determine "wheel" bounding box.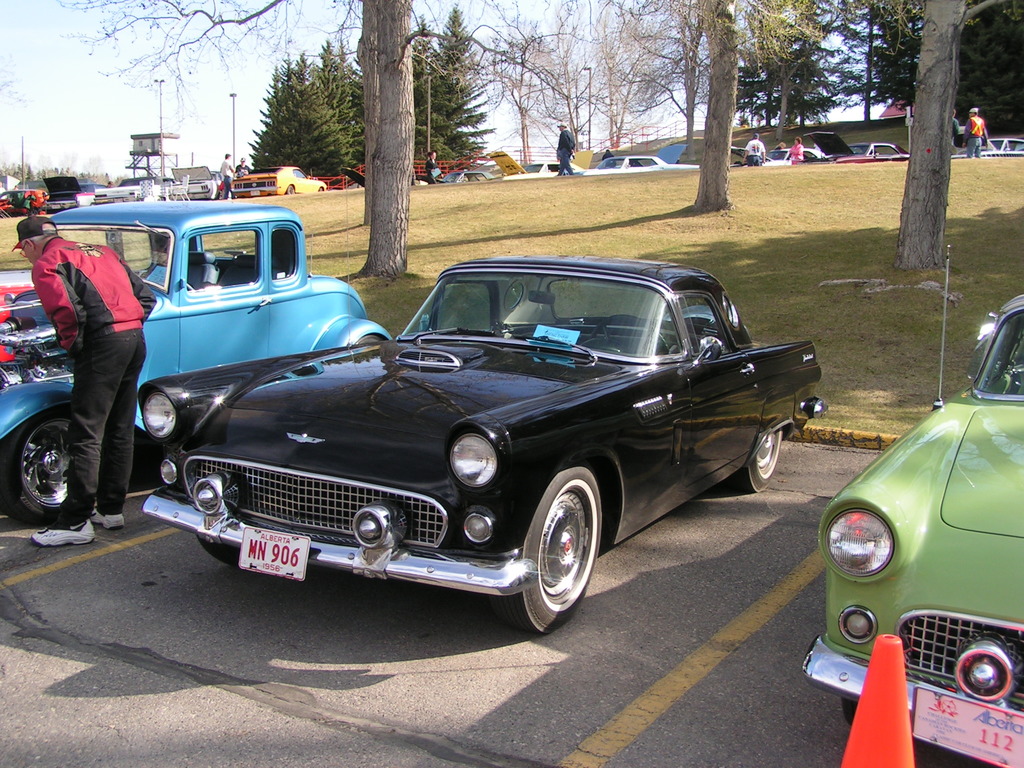
Determined: {"x1": 314, "y1": 186, "x2": 325, "y2": 193}.
